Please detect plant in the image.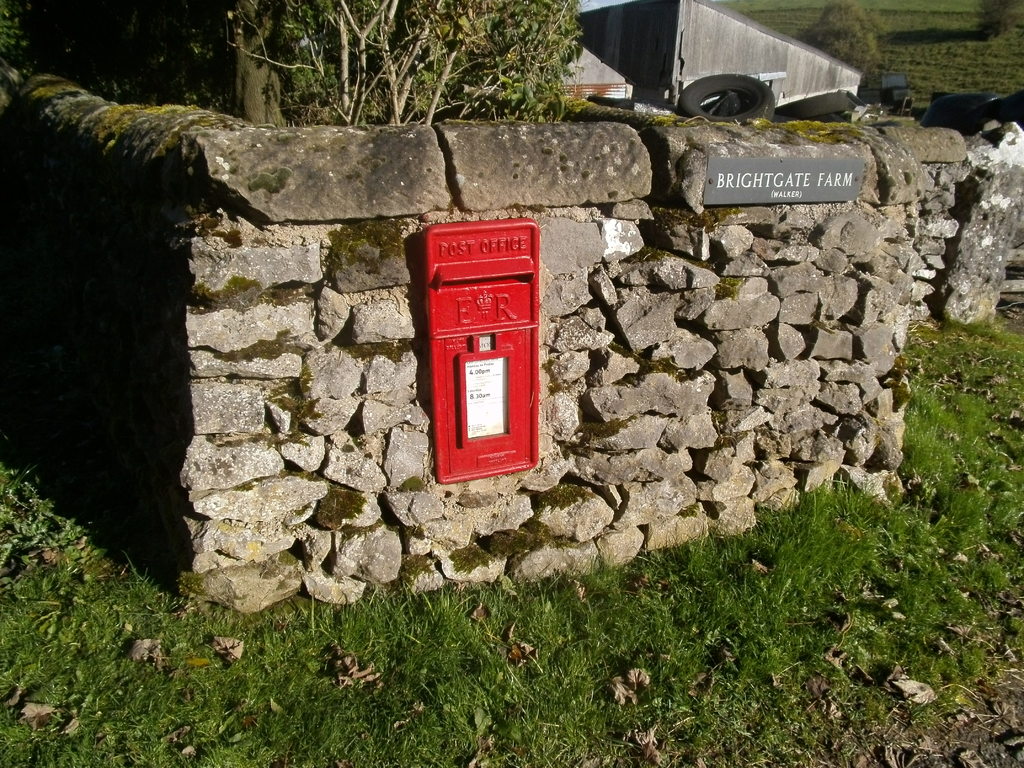
(340,340,415,363).
